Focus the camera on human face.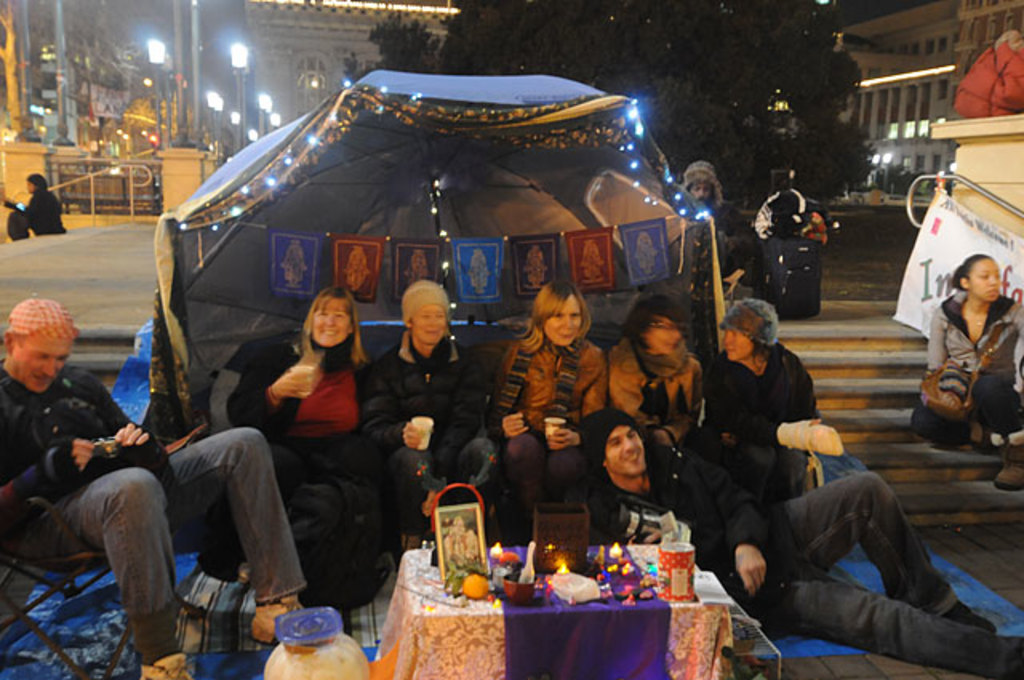
Focus region: box=[606, 426, 648, 475].
